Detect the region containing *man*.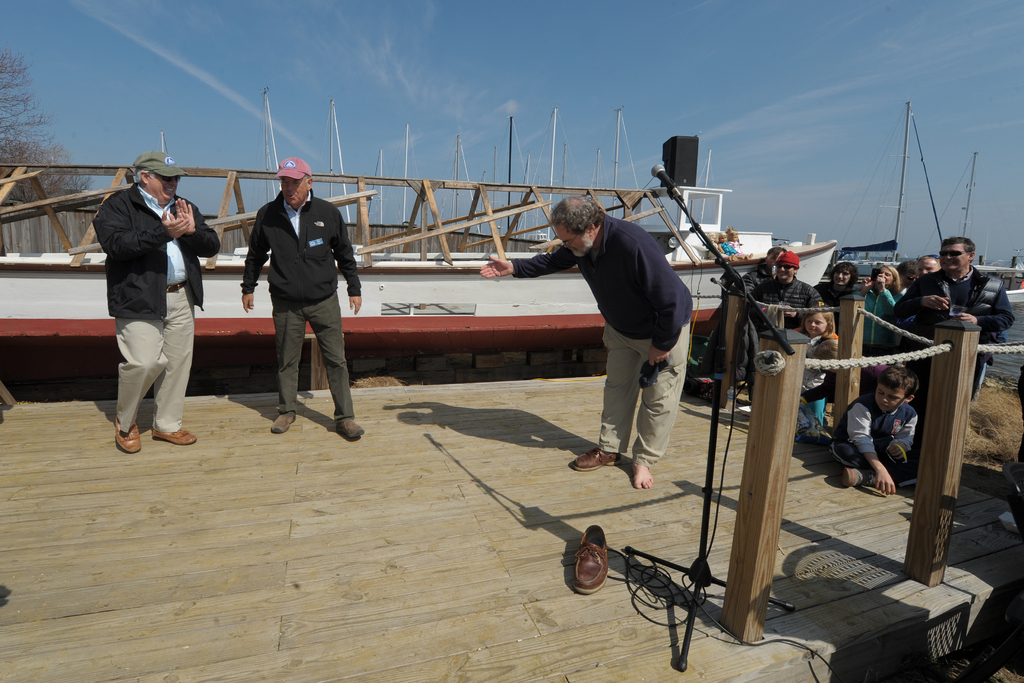
477/194/694/486.
